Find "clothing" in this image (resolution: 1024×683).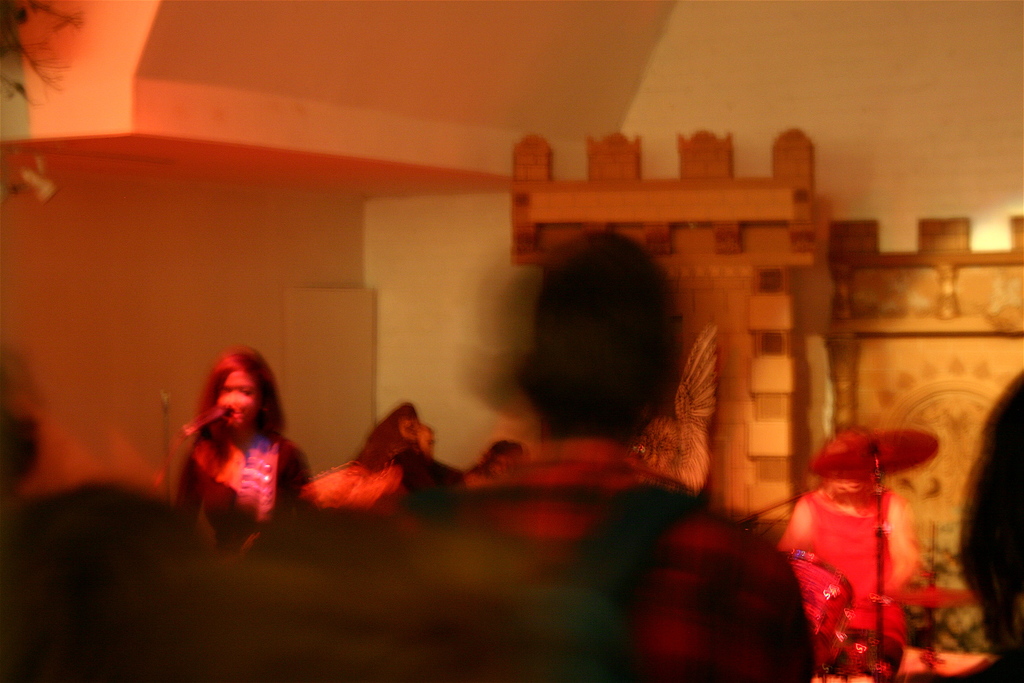
rect(307, 464, 401, 509).
